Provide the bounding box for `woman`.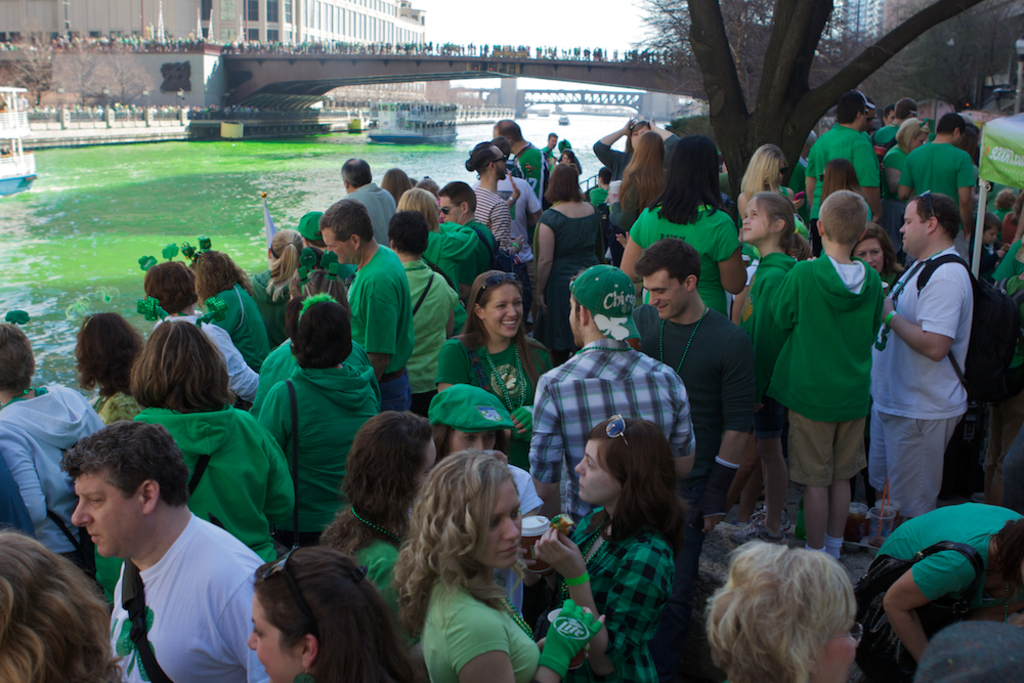
x1=612, y1=133, x2=750, y2=323.
